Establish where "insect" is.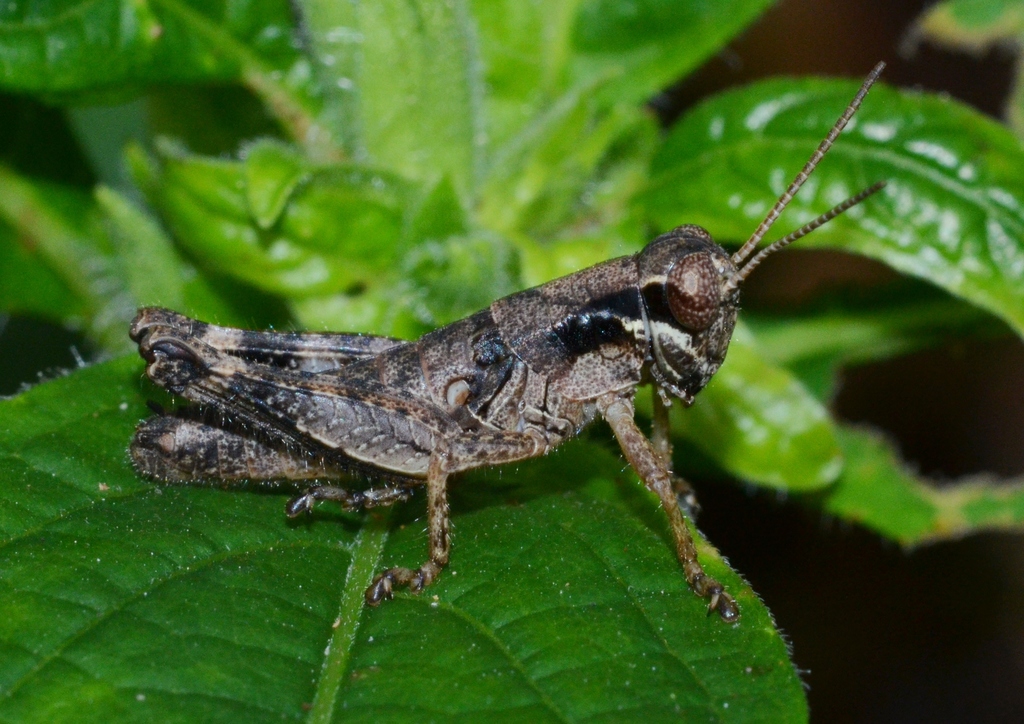
Established at BBox(127, 57, 891, 627).
